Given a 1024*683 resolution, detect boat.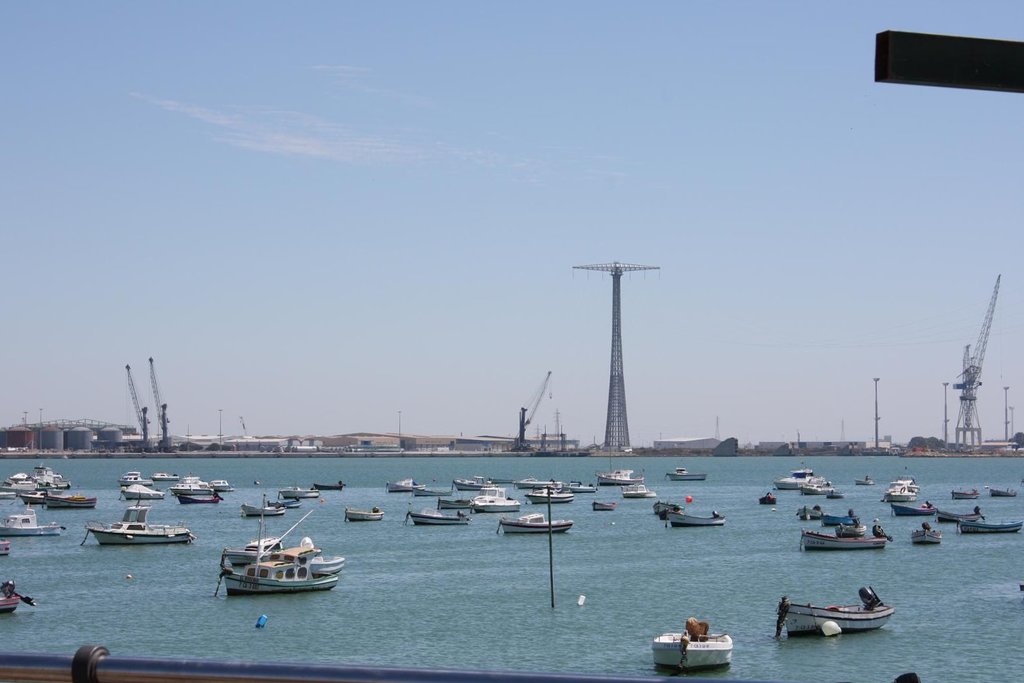
76, 496, 199, 548.
